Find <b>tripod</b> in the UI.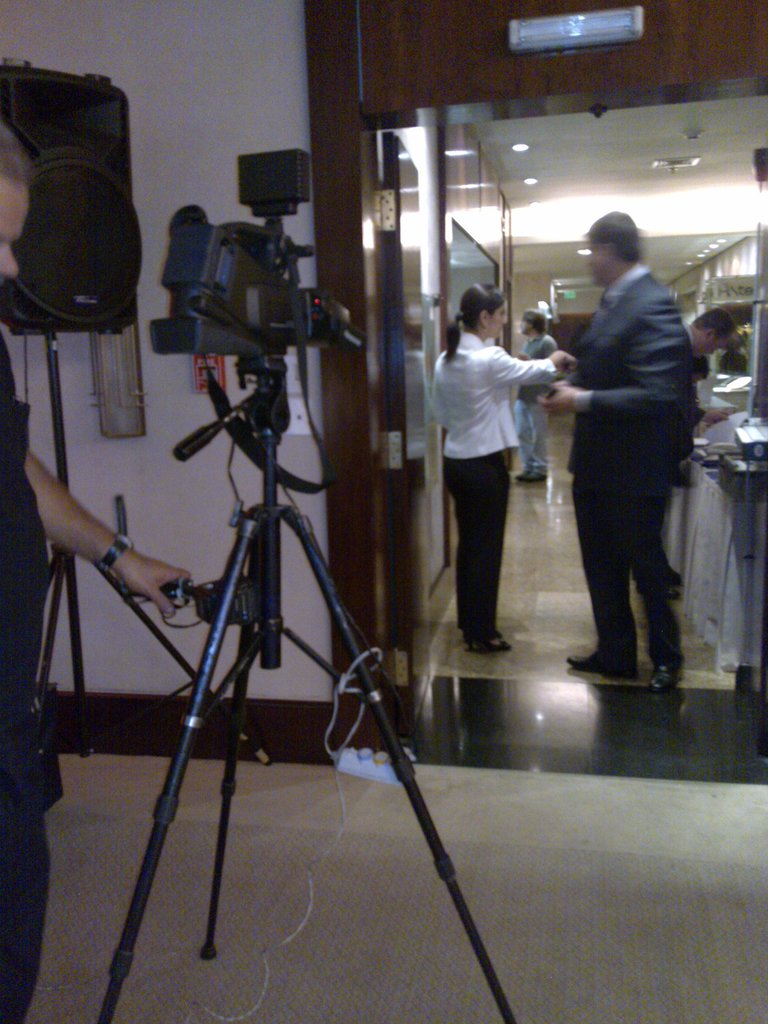
UI element at detection(102, 347, 513, 1023).
